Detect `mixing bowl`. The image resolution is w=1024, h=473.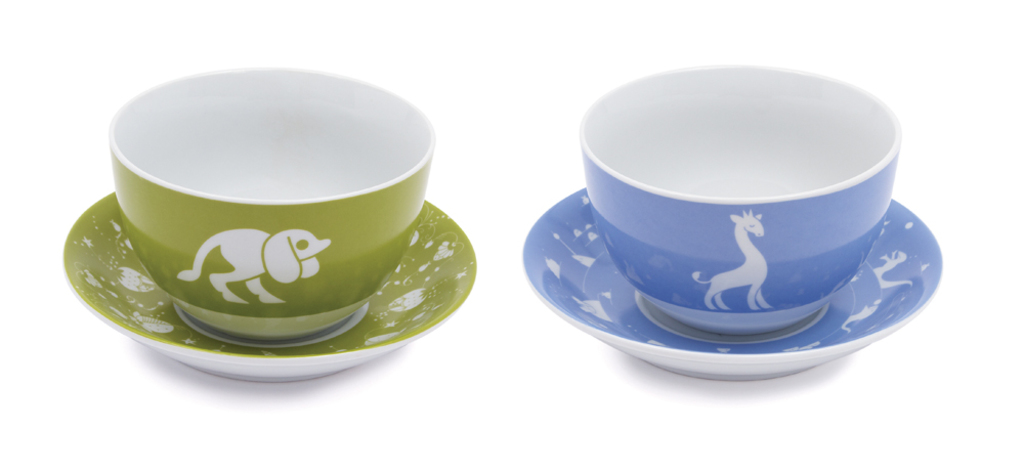
locate(578, 62, 901, 336).
